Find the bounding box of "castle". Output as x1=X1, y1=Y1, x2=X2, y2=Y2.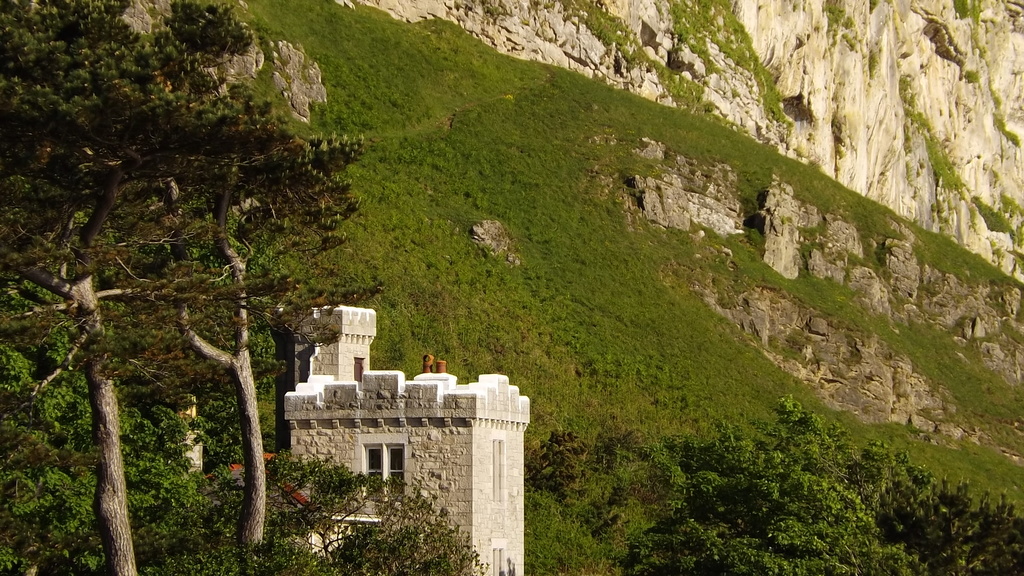
x1=270, y1=316, x2=557, y2=528.
